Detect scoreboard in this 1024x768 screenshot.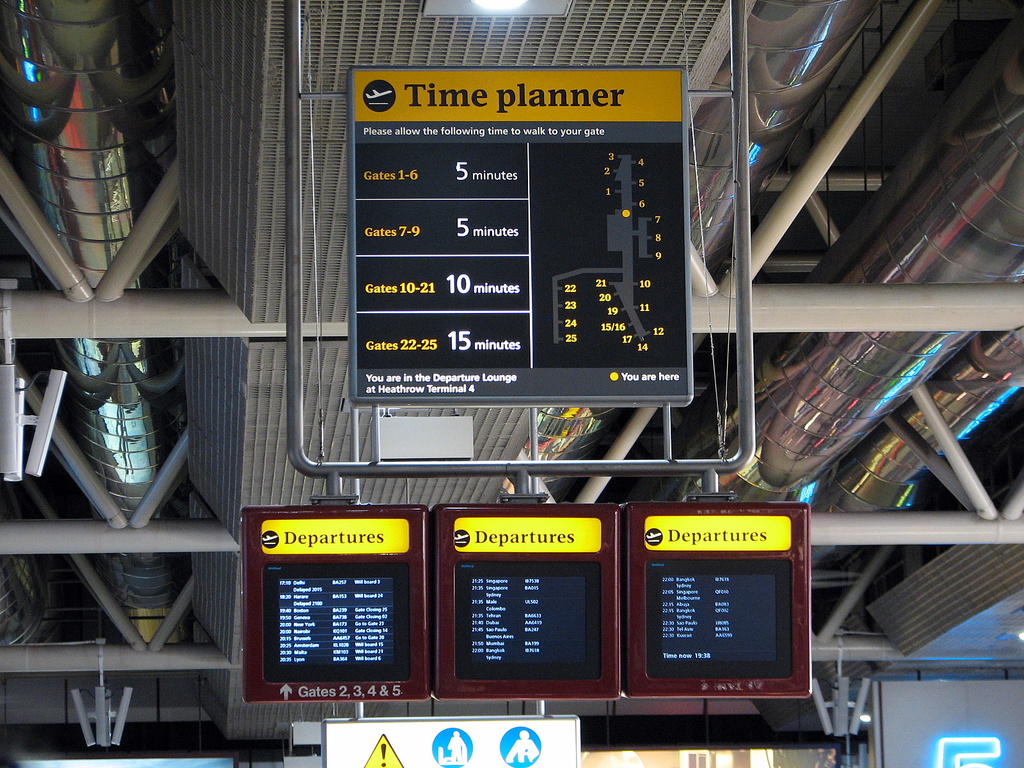
Detection: 340:113:778:440.
